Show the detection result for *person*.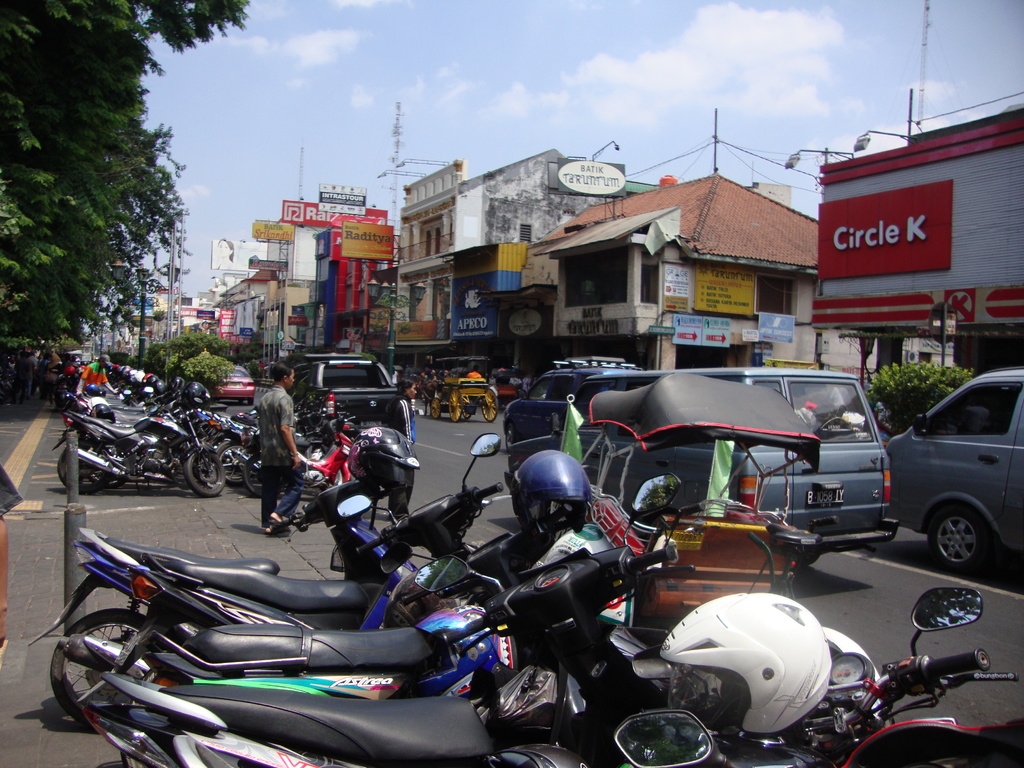
bbox(80, 353, 120, 398).
